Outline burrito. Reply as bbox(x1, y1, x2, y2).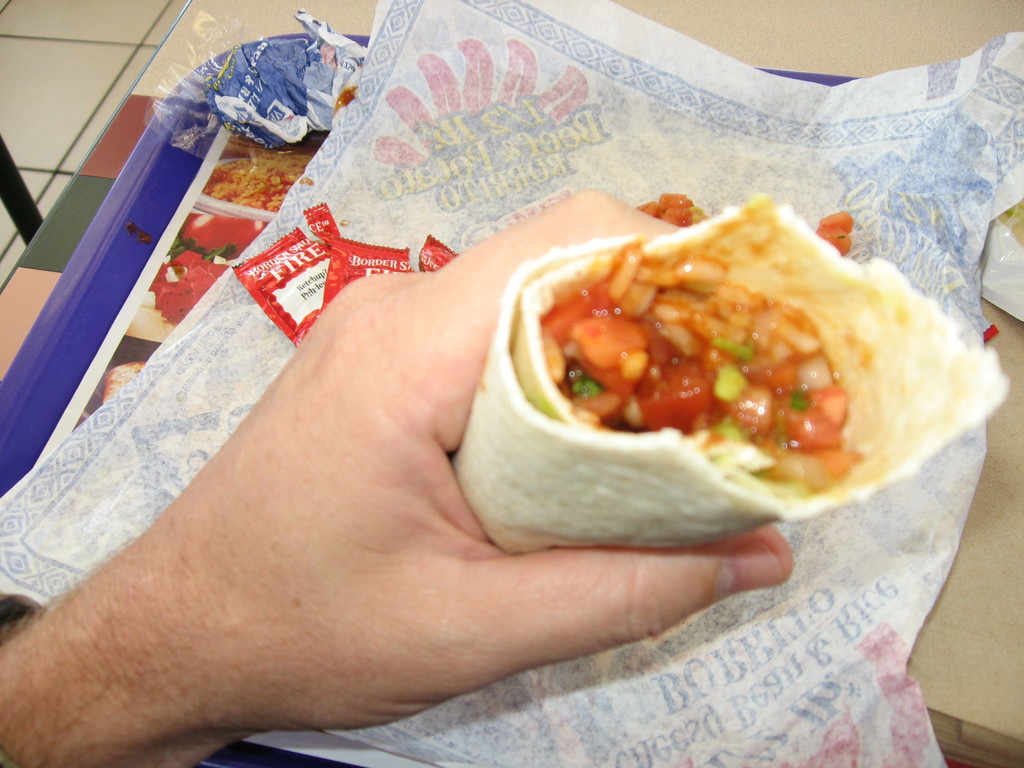
bbox(451, 189, 1011, 547).
